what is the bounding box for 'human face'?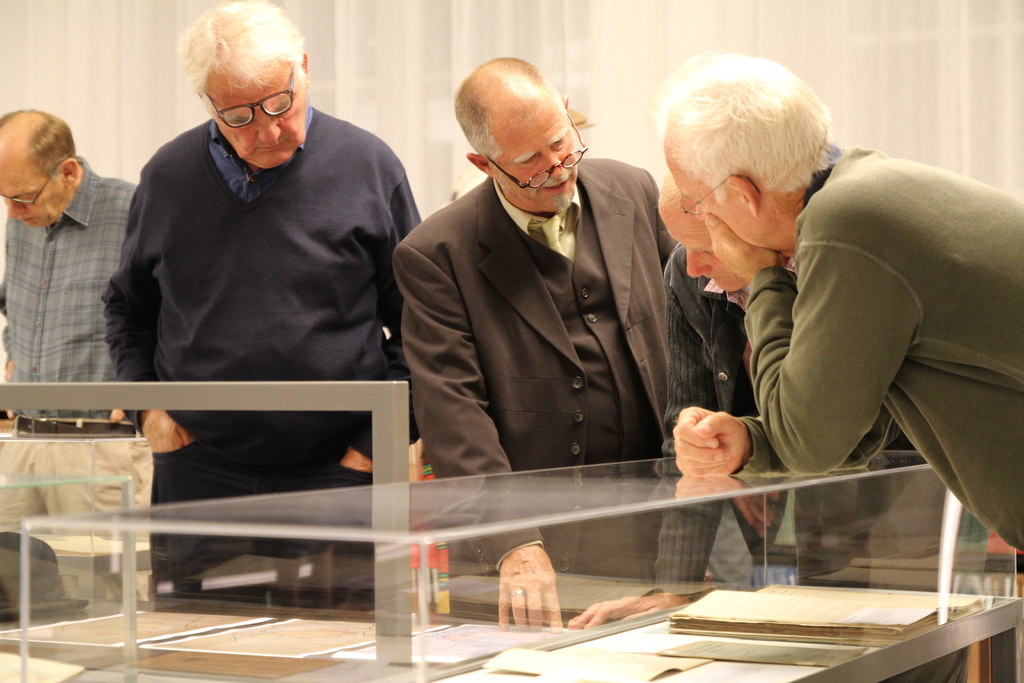
box=[0, 149, 66, 227].
